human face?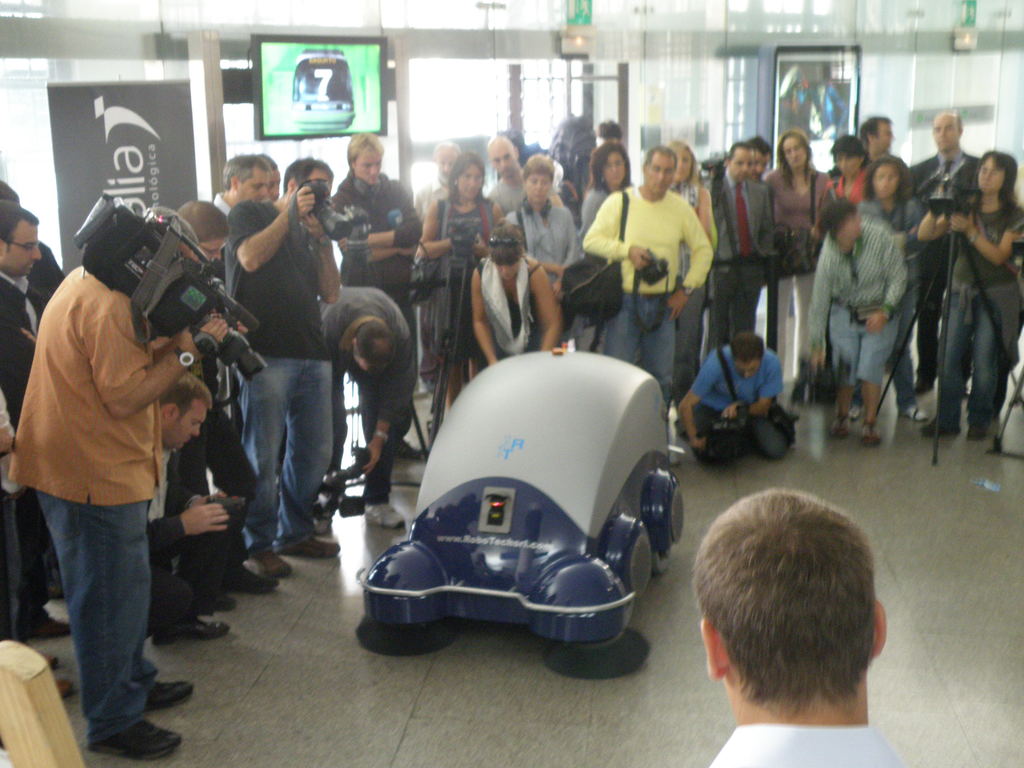
l=833, t=157, r=858, b=177
